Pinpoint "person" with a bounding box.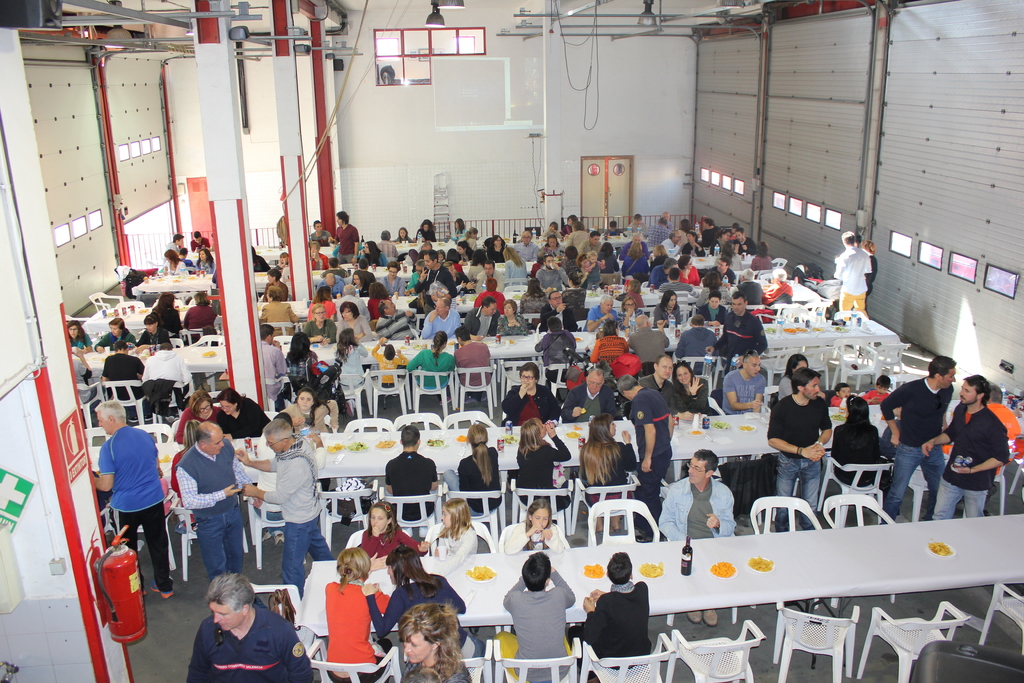
<region>362, 497, 431, 560</region>.
